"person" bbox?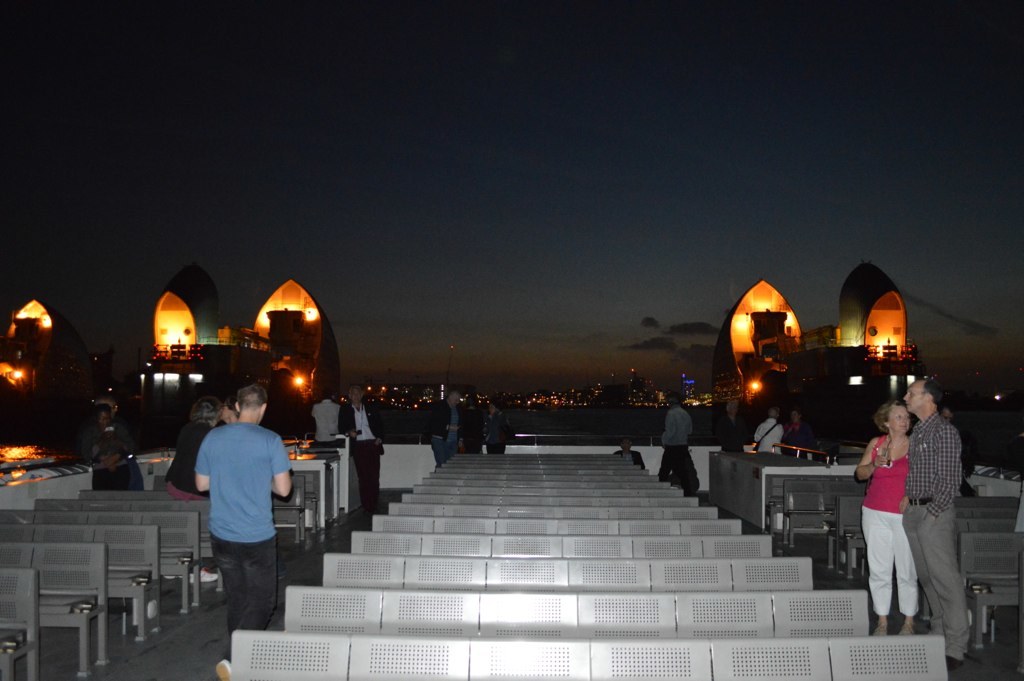
[x1=938, y1=404, x2=954, y2=421]
